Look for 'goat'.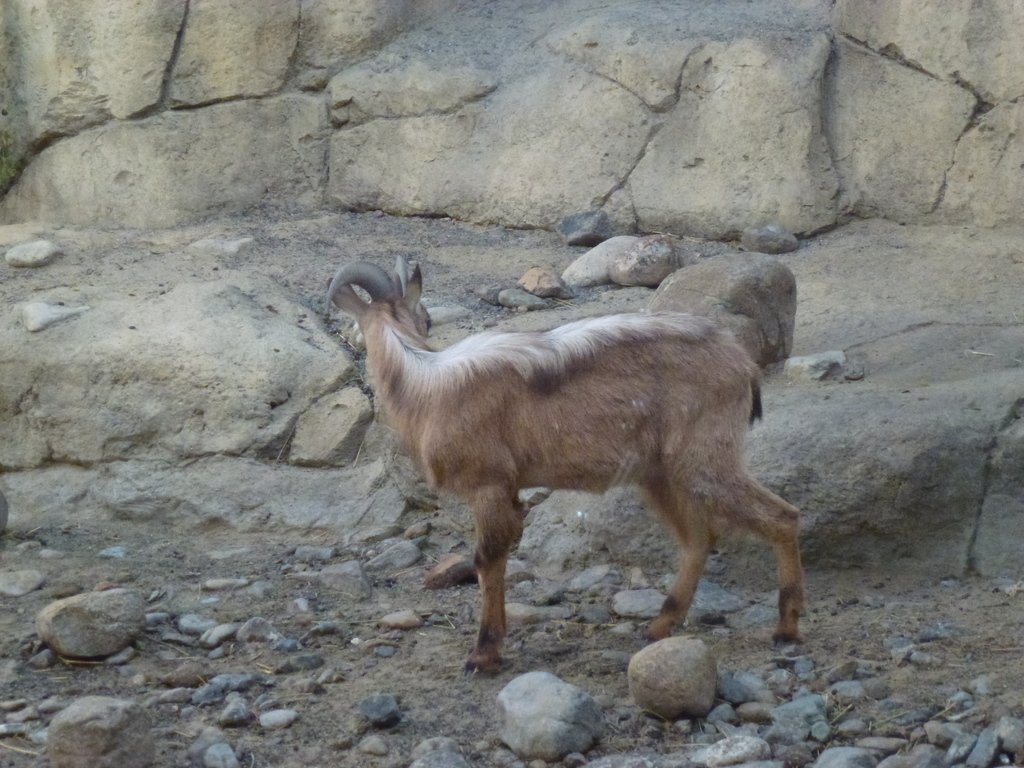
Found: [324, 230, 808, 711].
